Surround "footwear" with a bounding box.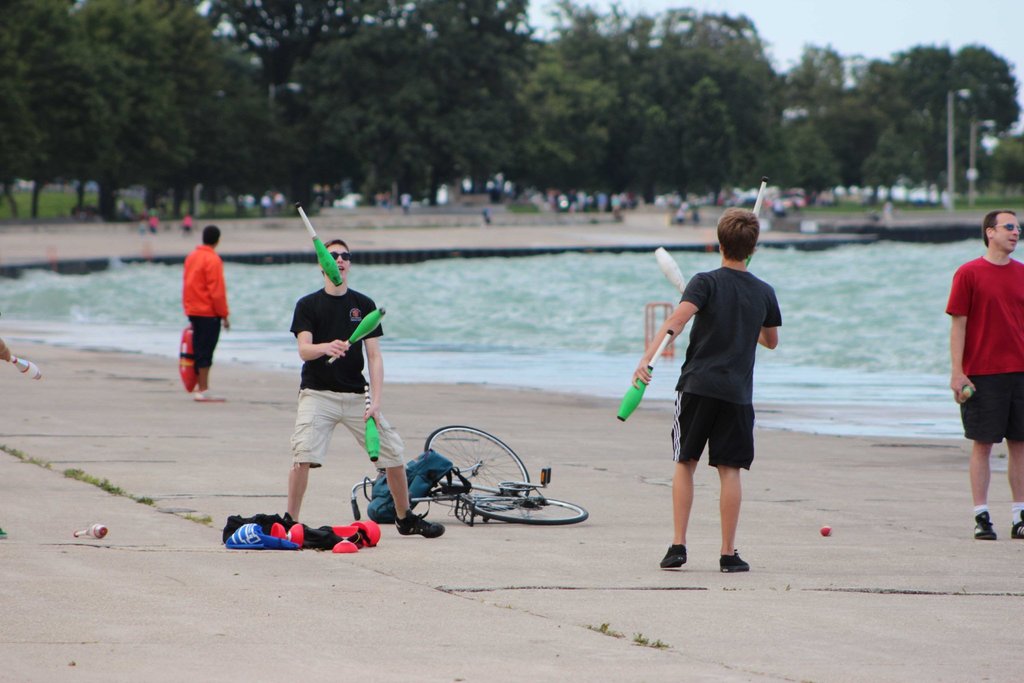
(973,510,995,540).
